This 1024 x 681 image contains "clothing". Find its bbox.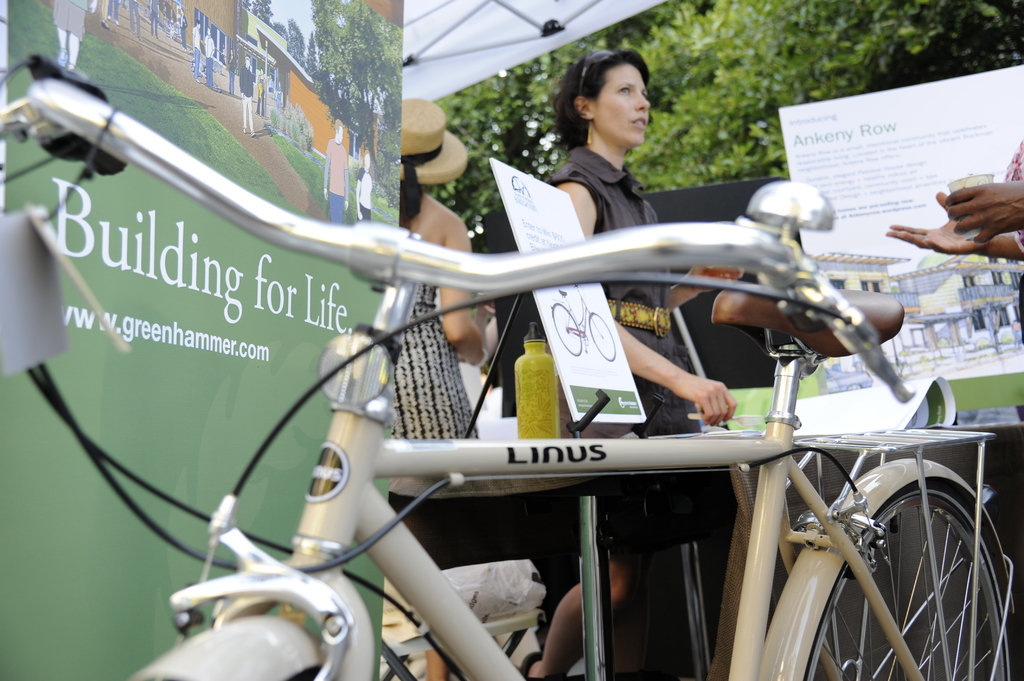
{"left": 240, "top": 65, "right": 254, "bottom": 135}.
